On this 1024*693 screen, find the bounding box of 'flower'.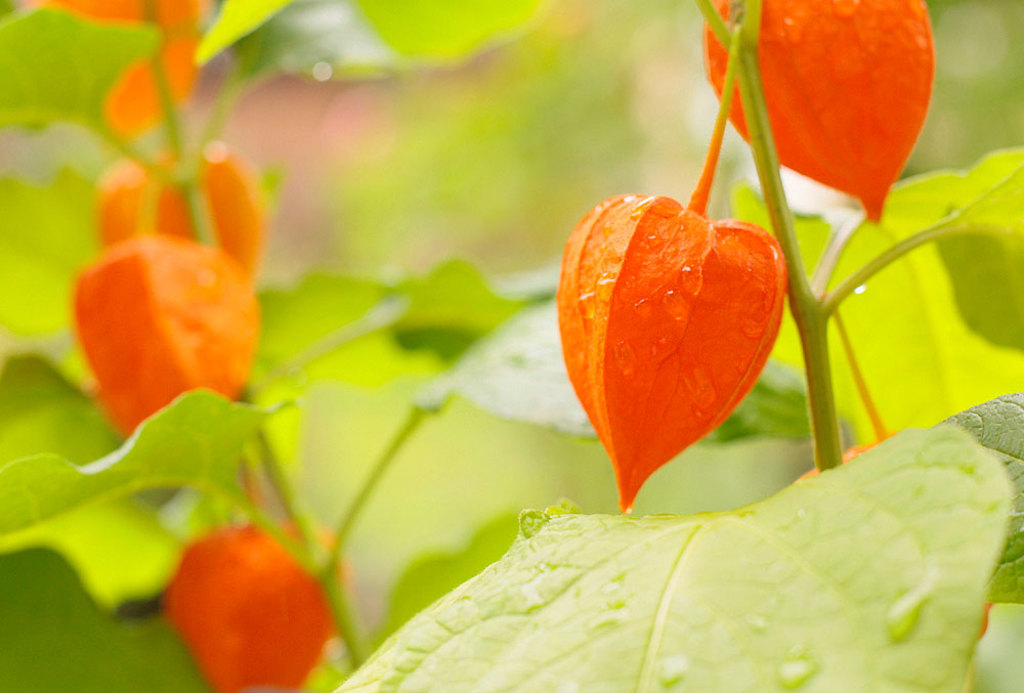
Bounding box: BBox(698, 0, 941, 224).
